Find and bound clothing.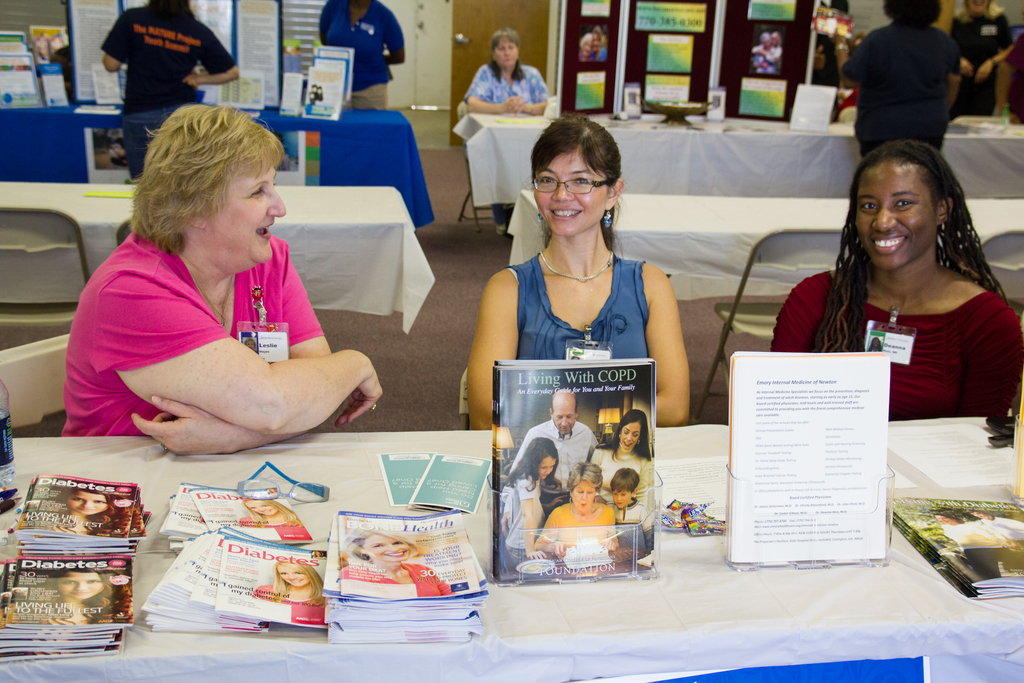
Bound: 238,512,309,537.
